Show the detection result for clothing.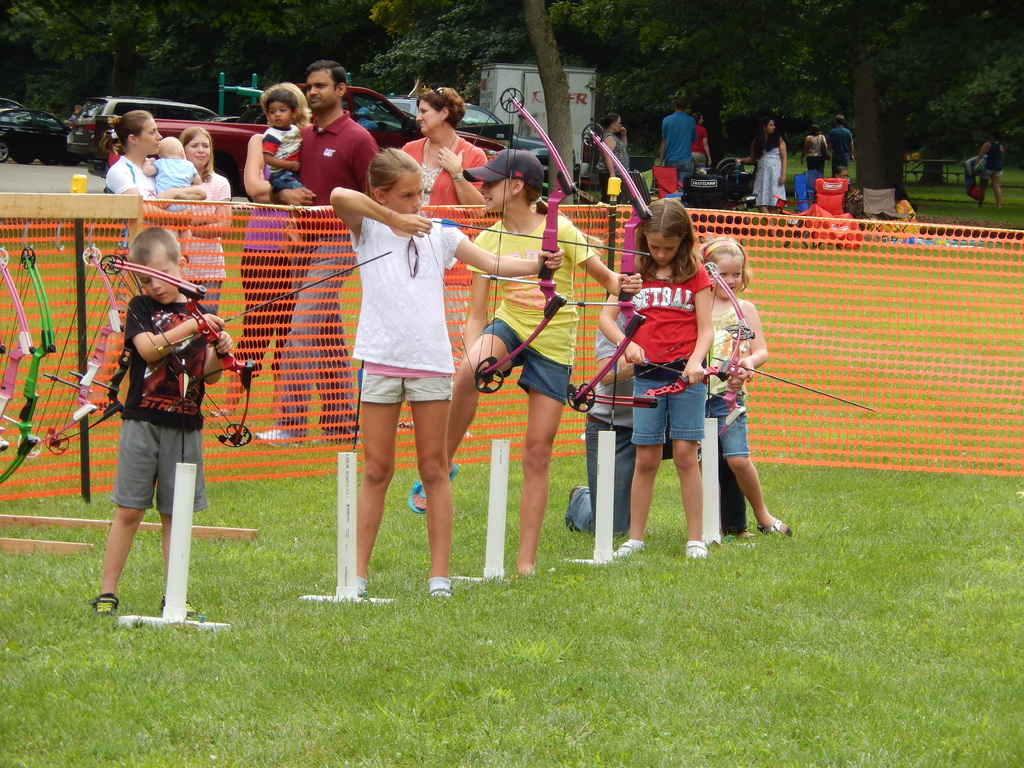
895:198:918:223.
